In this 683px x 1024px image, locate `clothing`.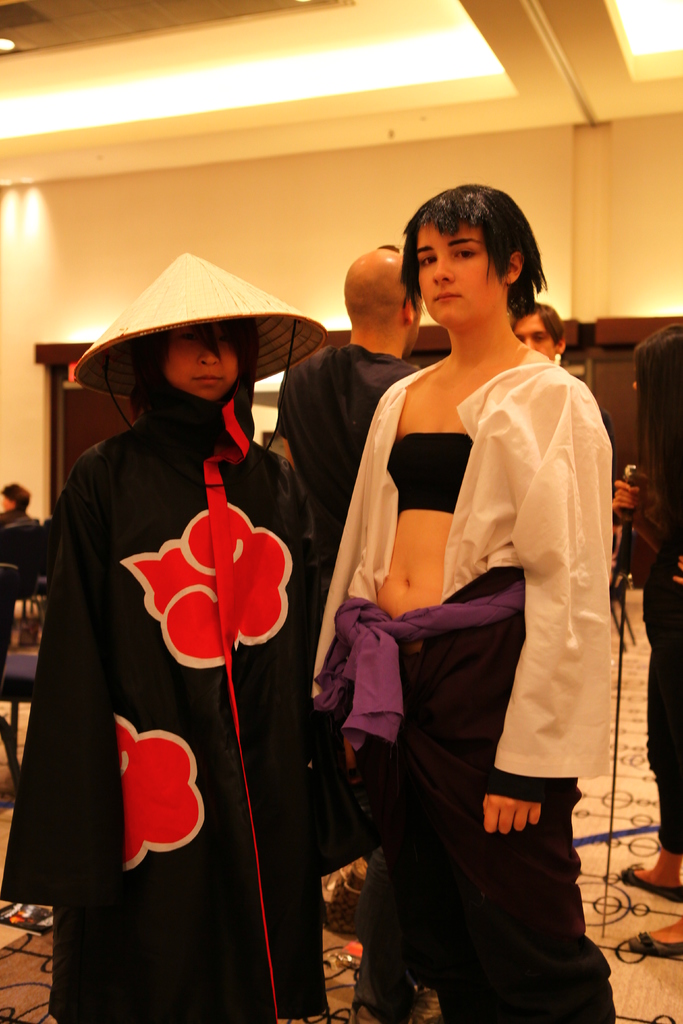
Bounding box: x1=274 y1=337 x2=429 y2=868.
